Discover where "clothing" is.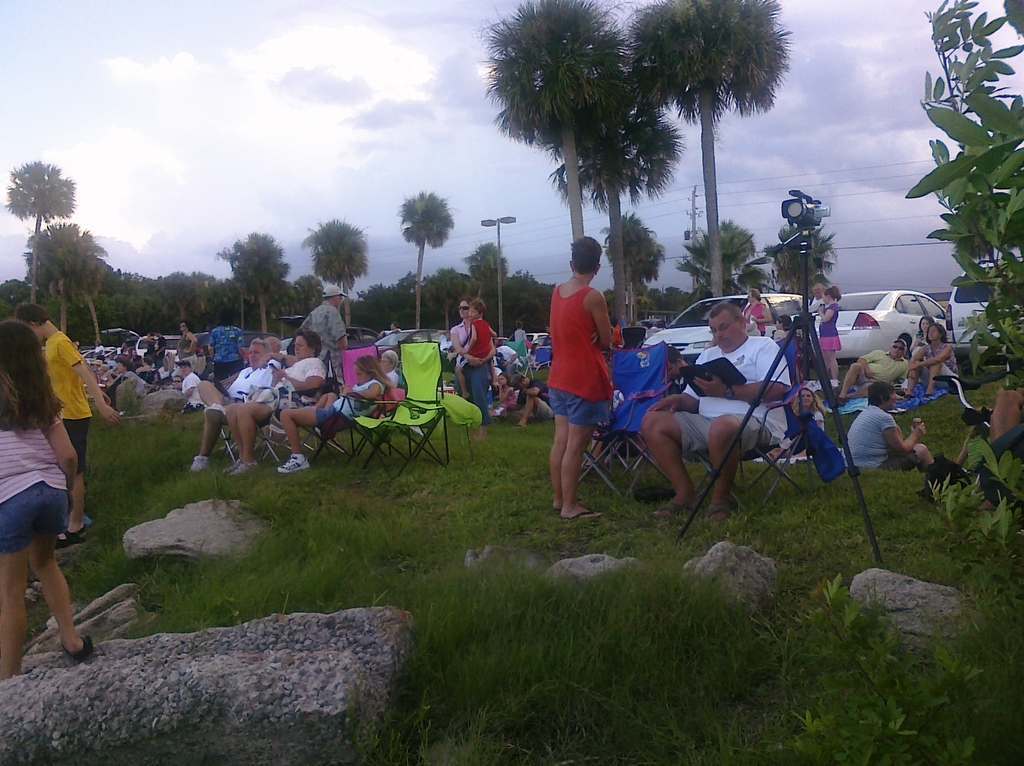
Discovered at <bbox>461, 317, 491, 368</bbox>.
